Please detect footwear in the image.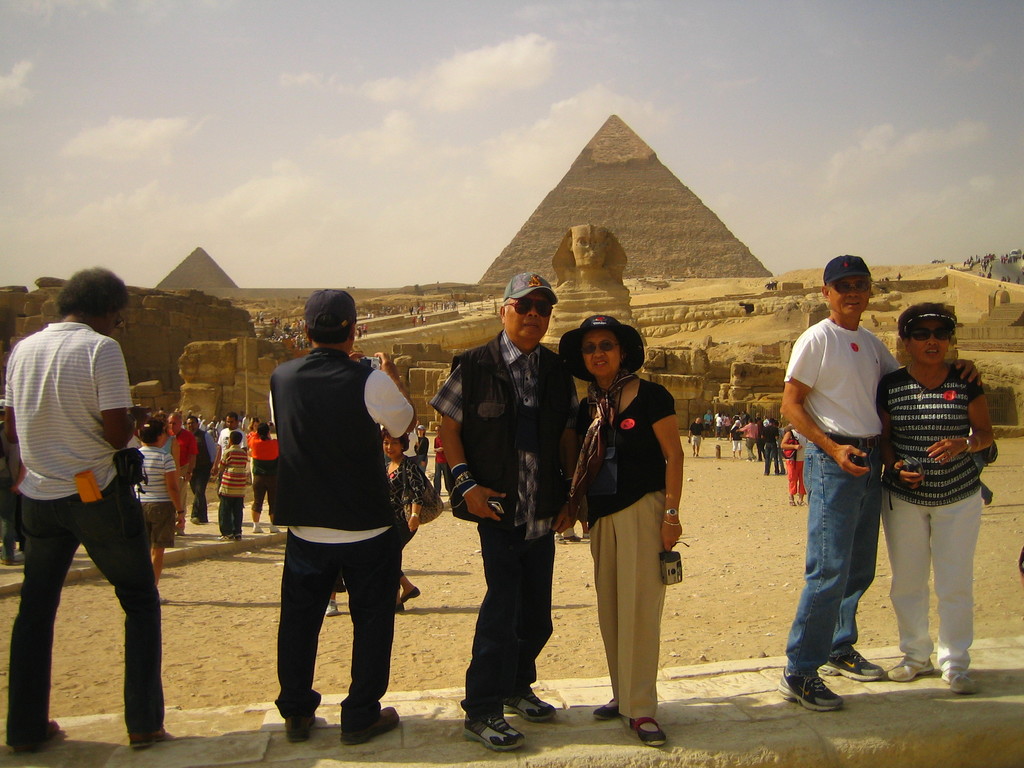
288/710/319/744.
